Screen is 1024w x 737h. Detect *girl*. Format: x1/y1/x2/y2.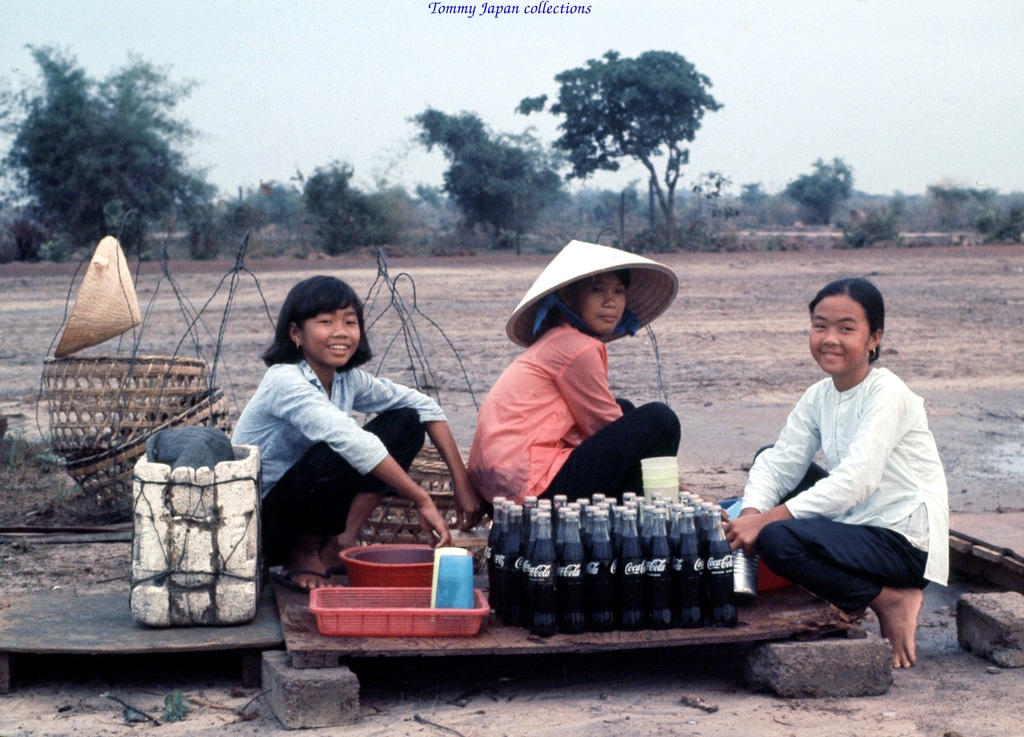
712/277/950/674.
